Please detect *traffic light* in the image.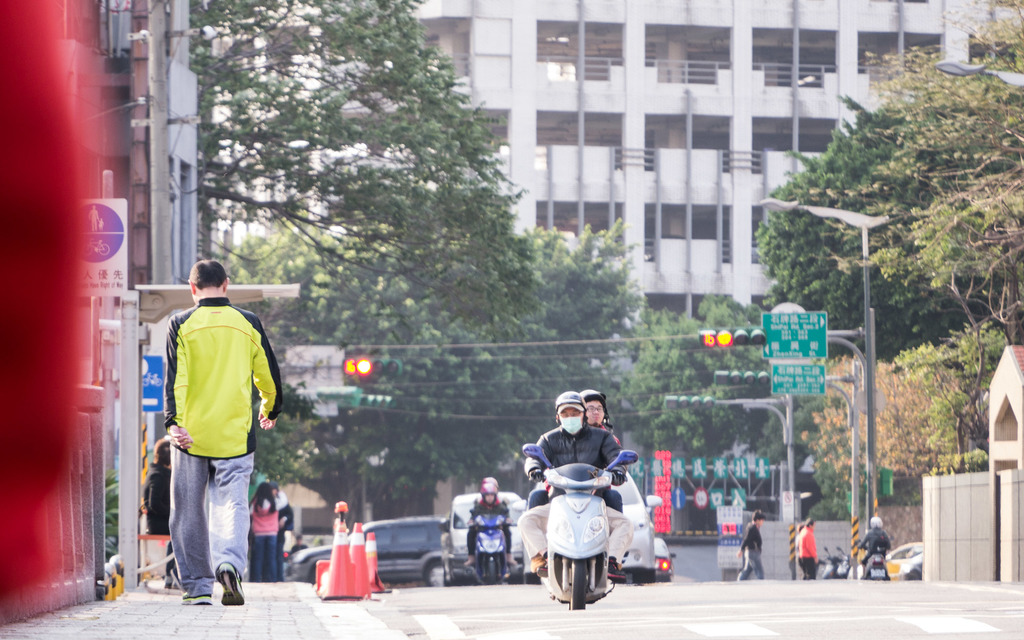
pyautogui.locateOnScreen(340, 356, 403, 376).
